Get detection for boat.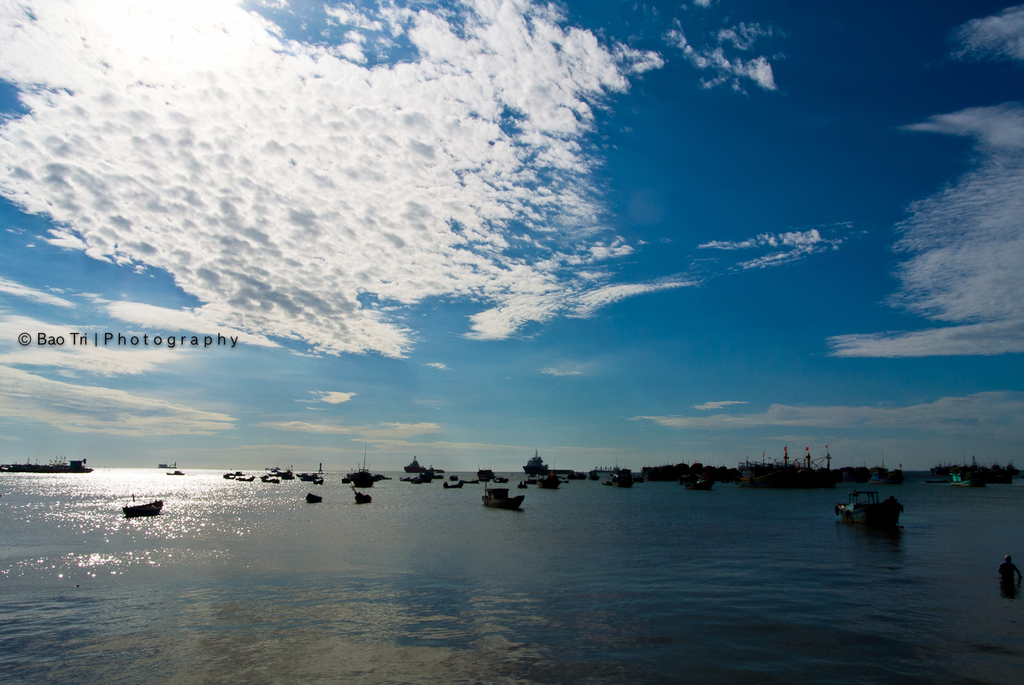
Detection: {"left": 425, "top": 466, "right": 441, "bottom": 478}.
